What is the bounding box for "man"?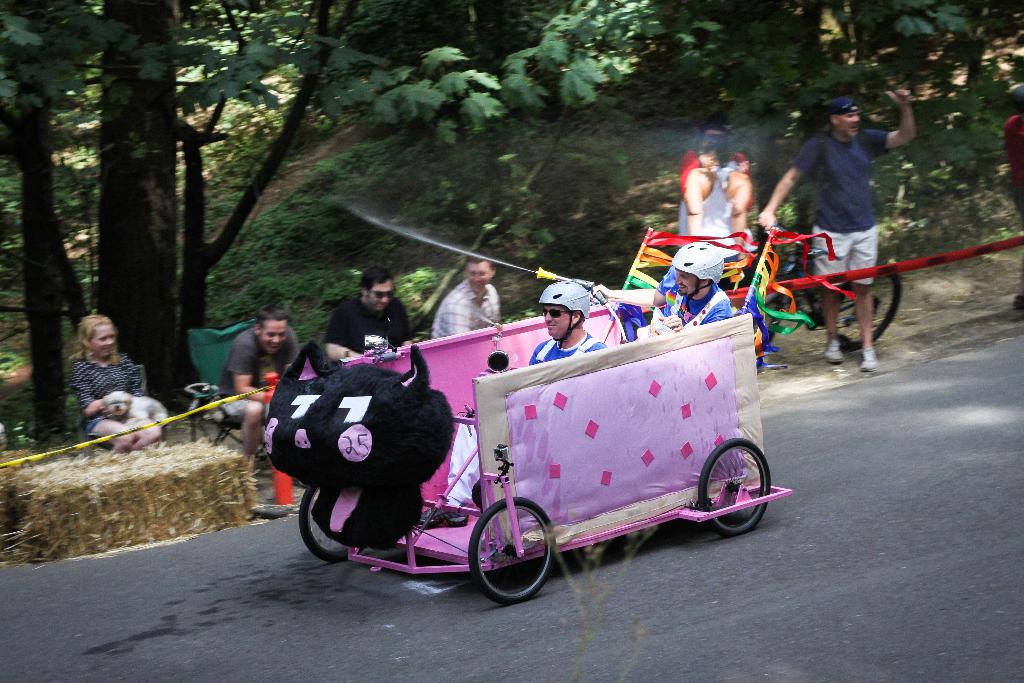
detection(429, 247, 505, 340).
